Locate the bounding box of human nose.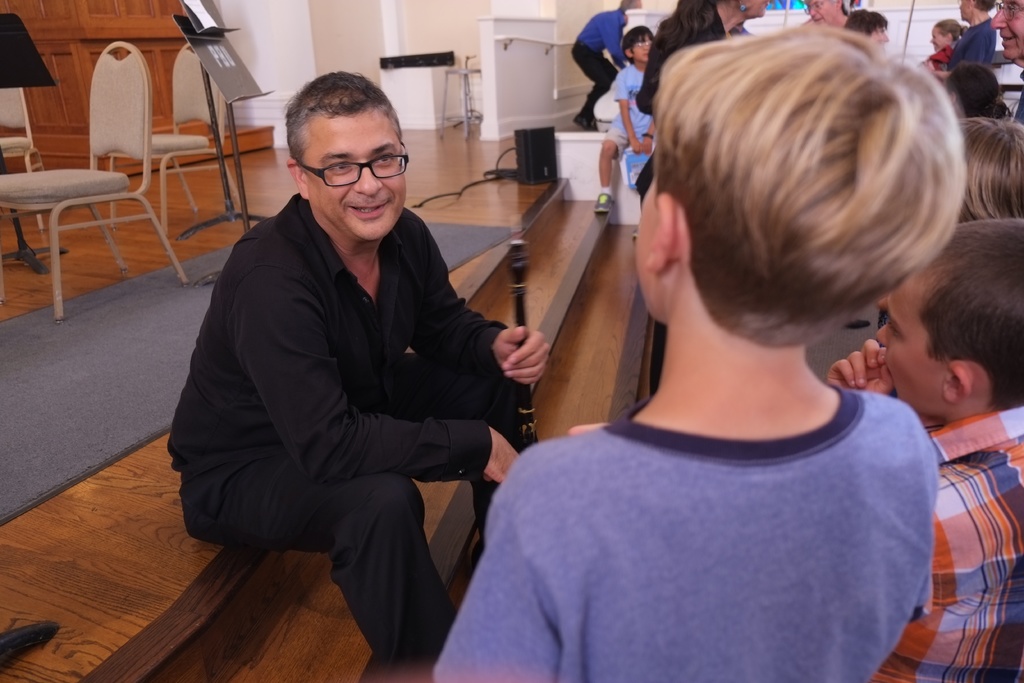
Bounding box: 988,12,1004,29.
